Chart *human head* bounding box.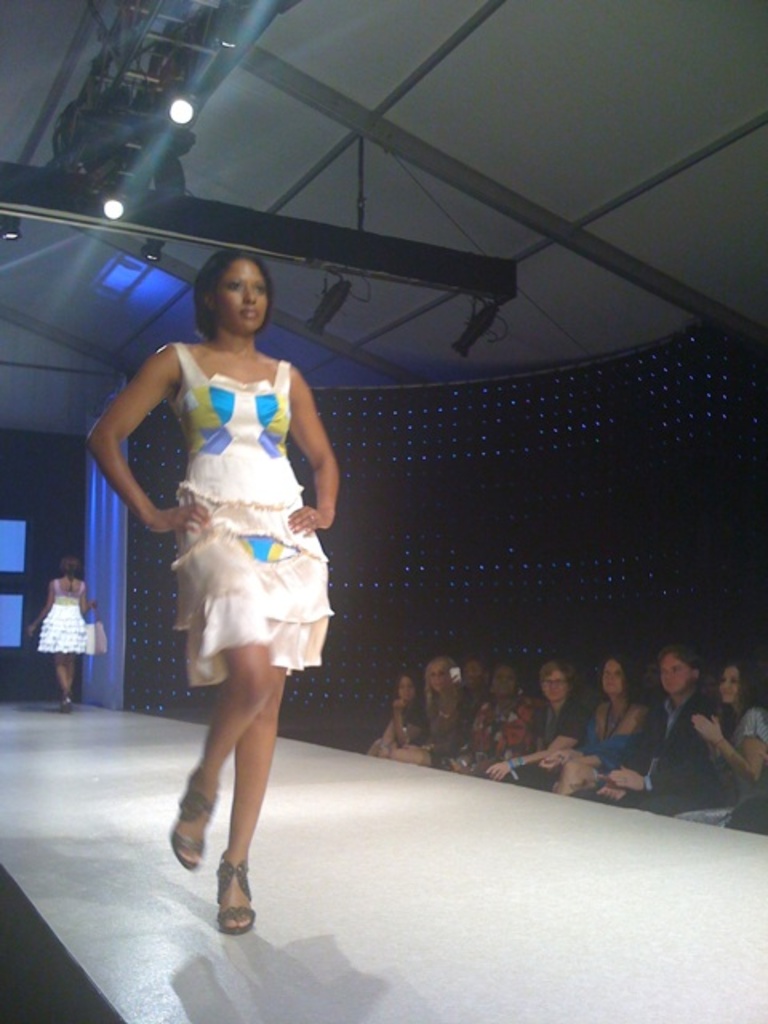
Charted: 603:656:634:706.
